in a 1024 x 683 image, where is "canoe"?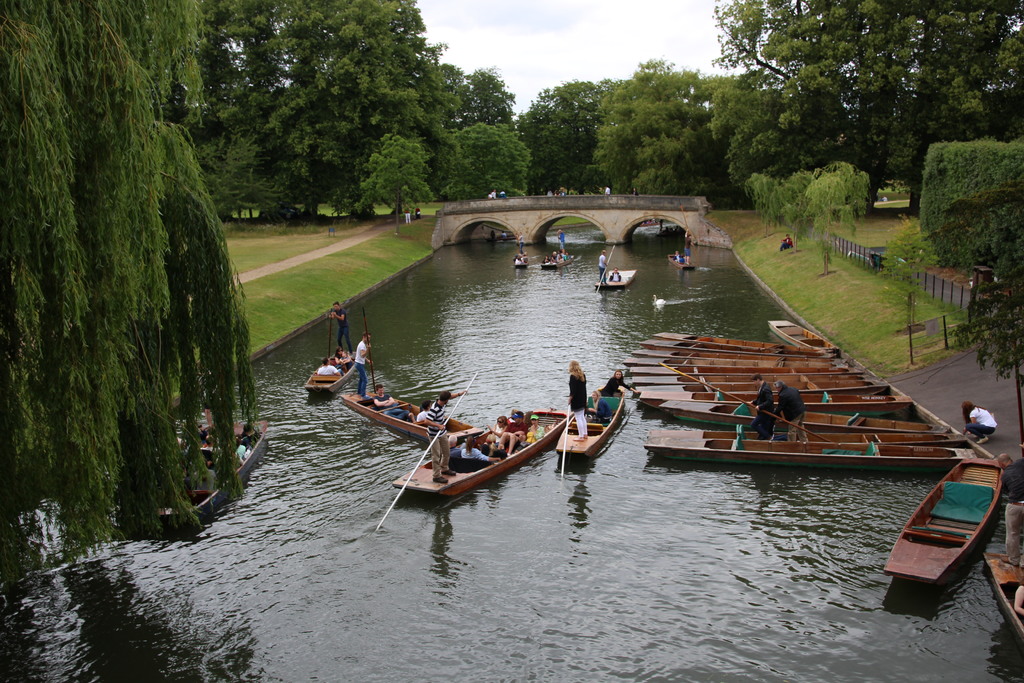
box=[540, 258, 570, 272].
